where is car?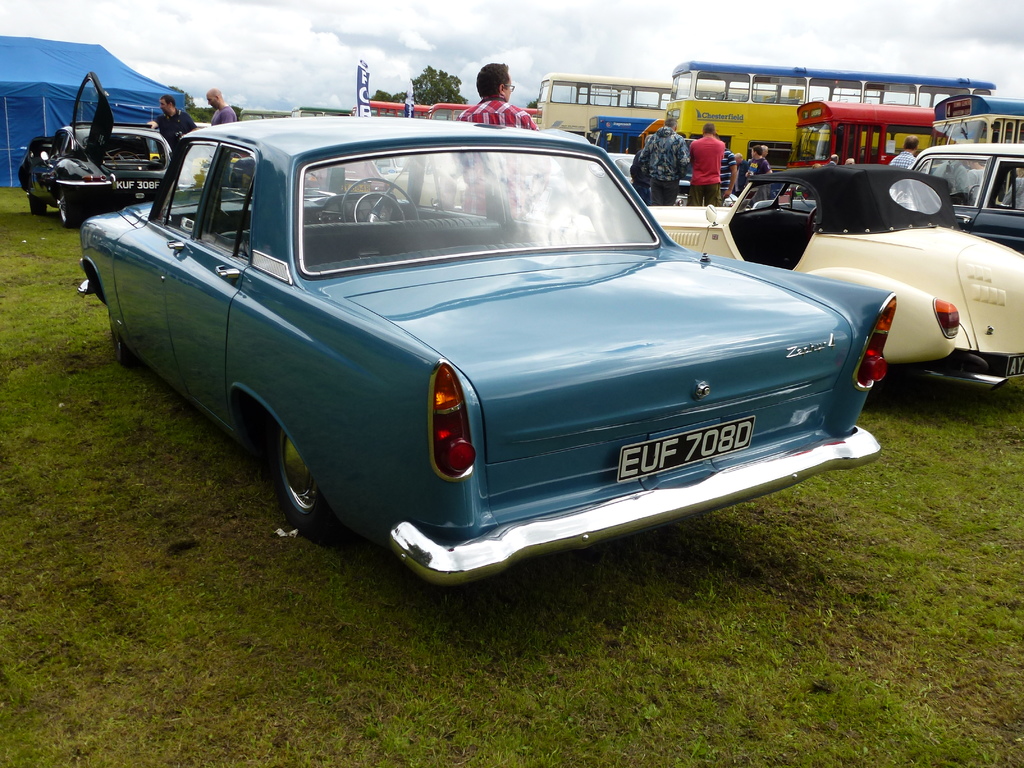
(72, 115, 906, 599).
